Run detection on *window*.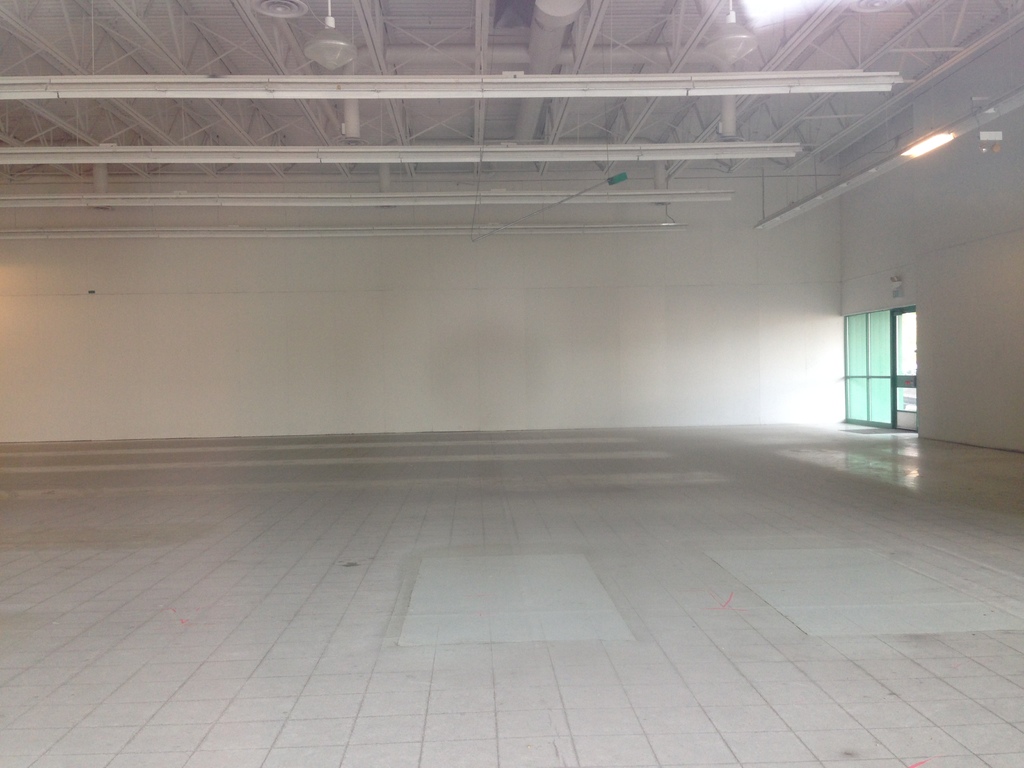
Result: Rect(848, 289, 928, 422).
